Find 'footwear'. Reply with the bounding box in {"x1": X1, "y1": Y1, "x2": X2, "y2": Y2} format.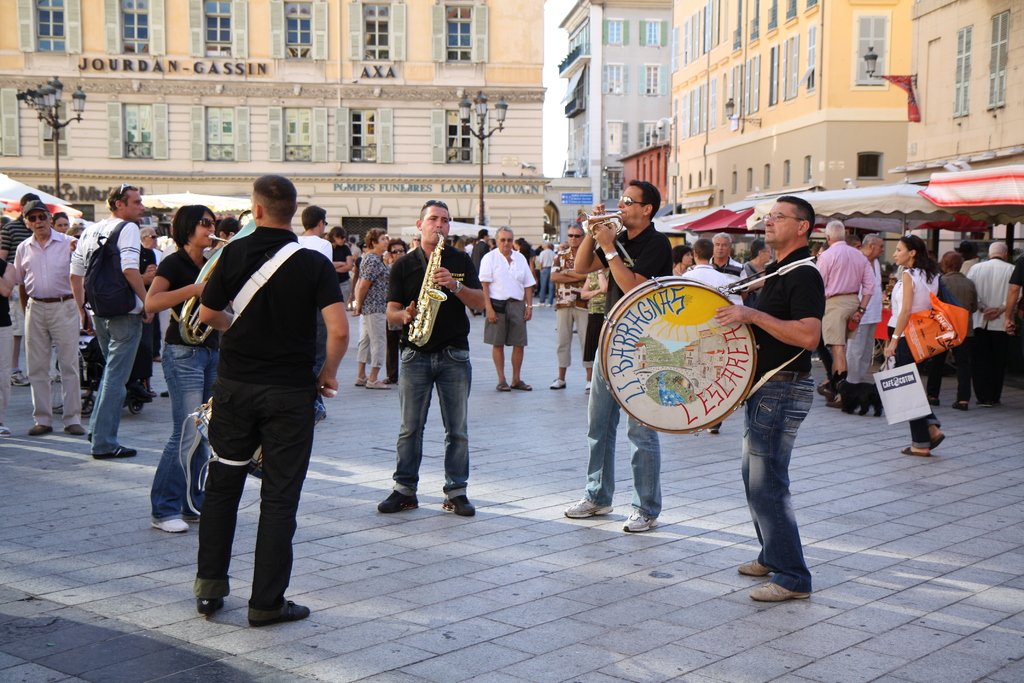
{"x1": 250, "y1": 600, "x2": 311, "y2": 623}.
